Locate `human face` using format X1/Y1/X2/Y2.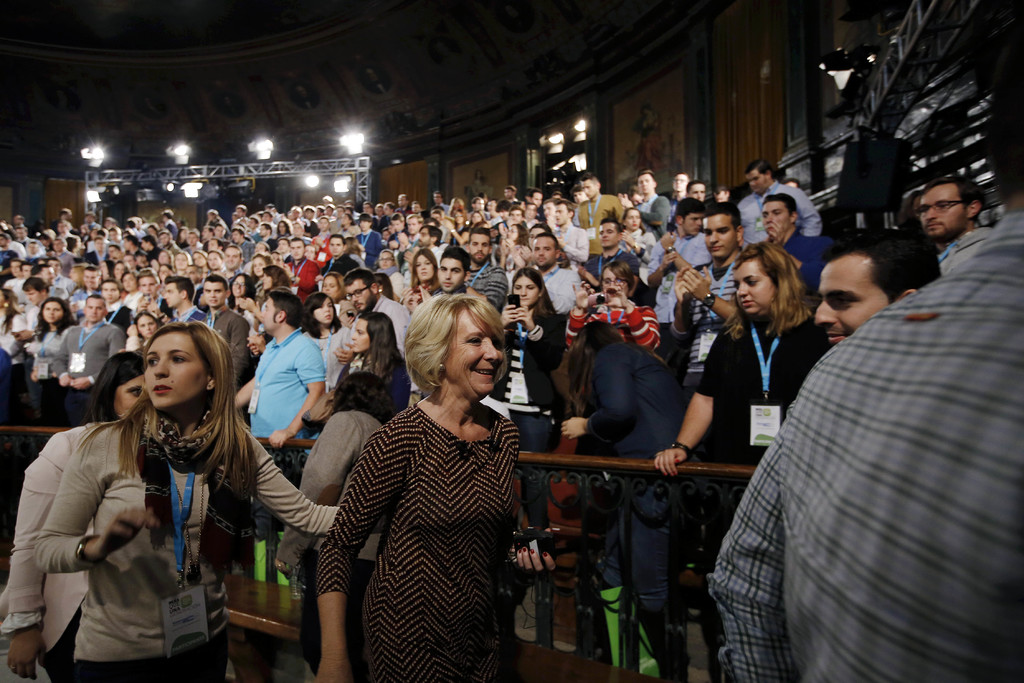
109/249/117/257.
